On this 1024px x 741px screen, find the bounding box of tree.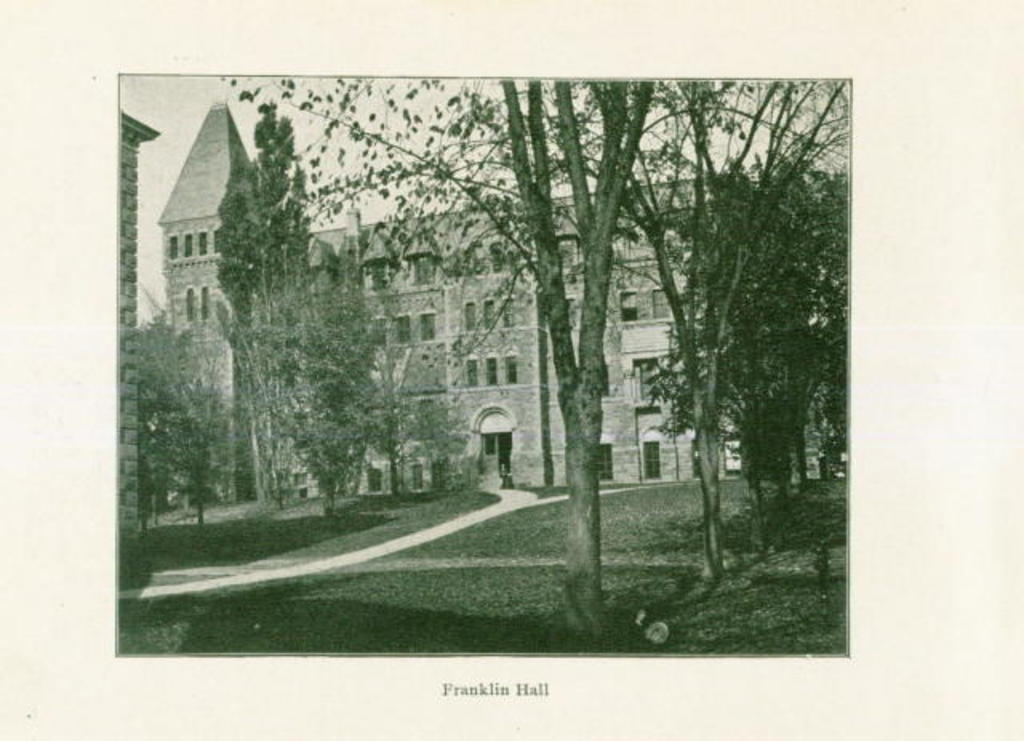
Bounding box: 384, 368, 466, 491.
